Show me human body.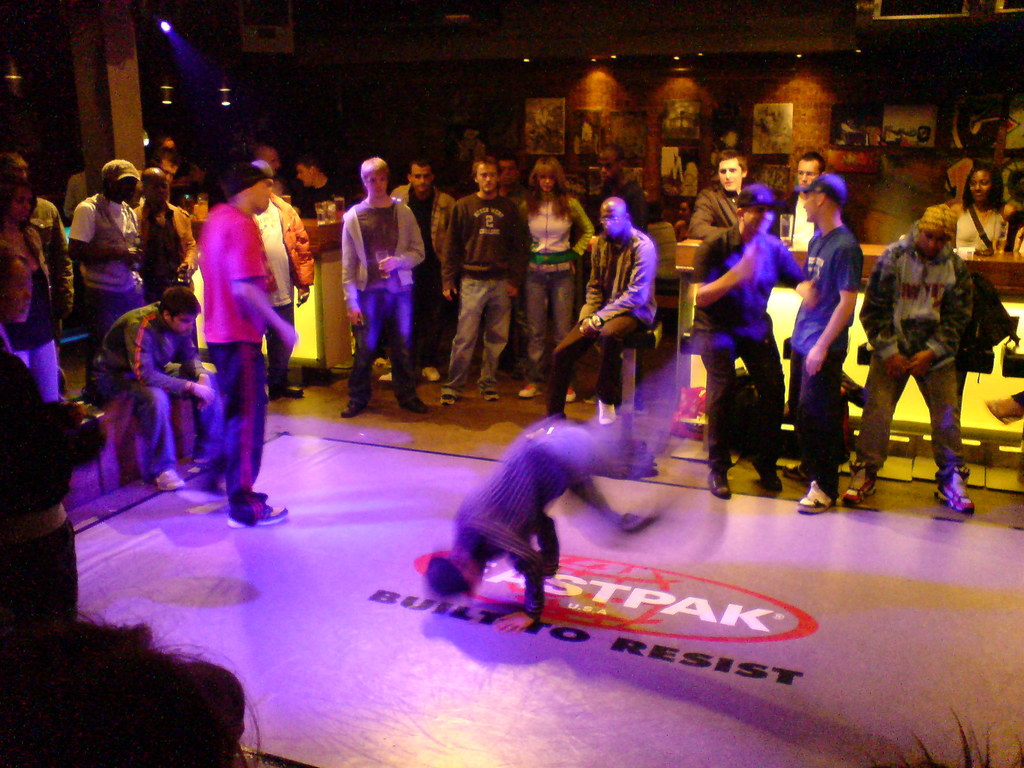
human body is here: pyautogui.locateOnScreen(687, 188, 744, 244).
